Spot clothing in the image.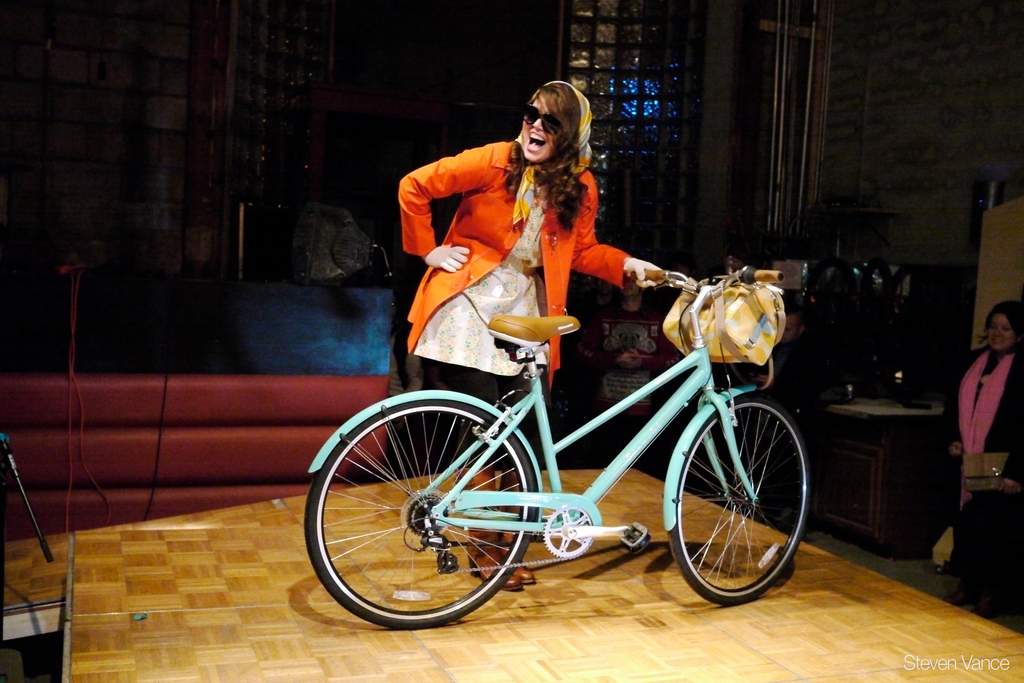
clothing found at crop(388, 123, 659, 377).
